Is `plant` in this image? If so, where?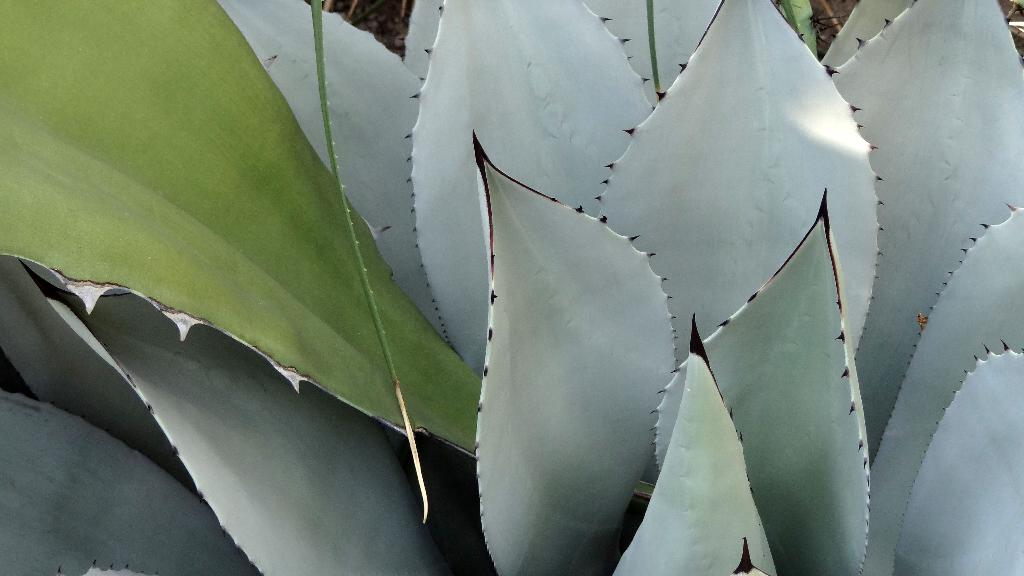
Yes, at 37, 26, 934, 572.
